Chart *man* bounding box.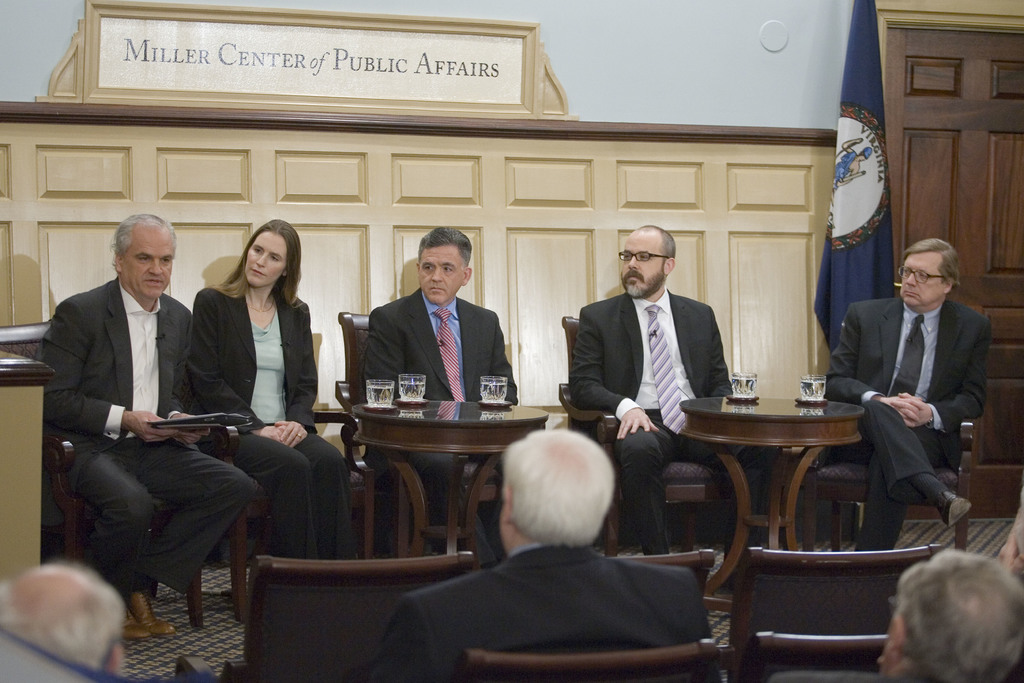
Charted: (357, 222, 508, 564).
